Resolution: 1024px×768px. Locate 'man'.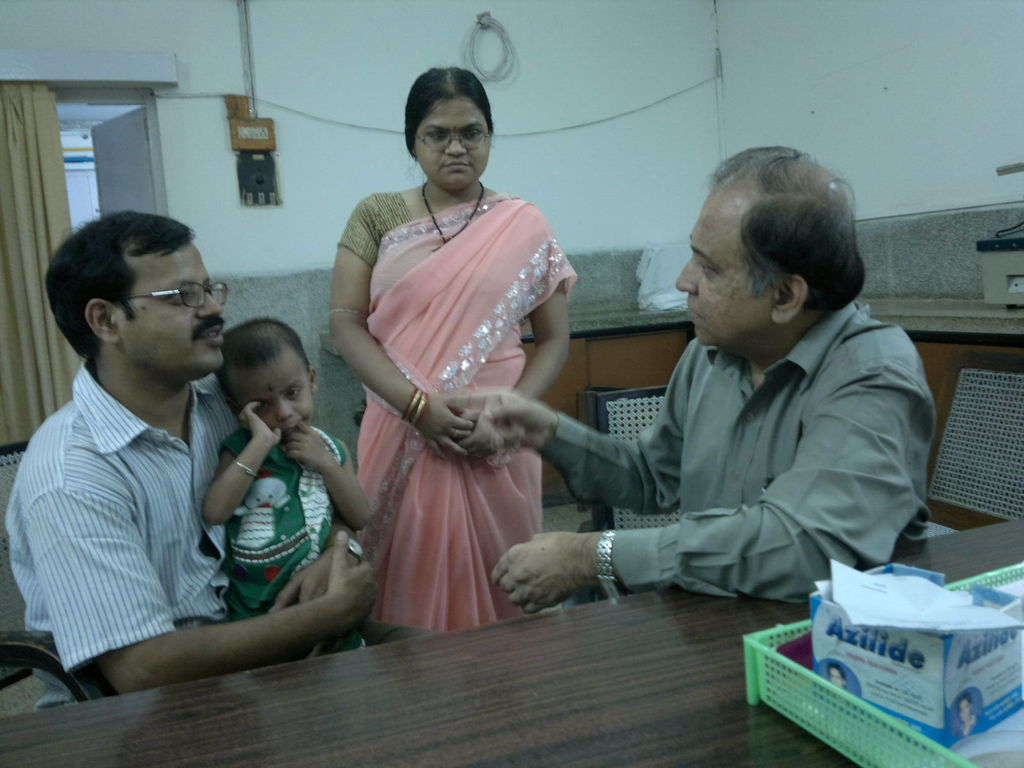
[left=6, top=208, right=344, bottom=710].
